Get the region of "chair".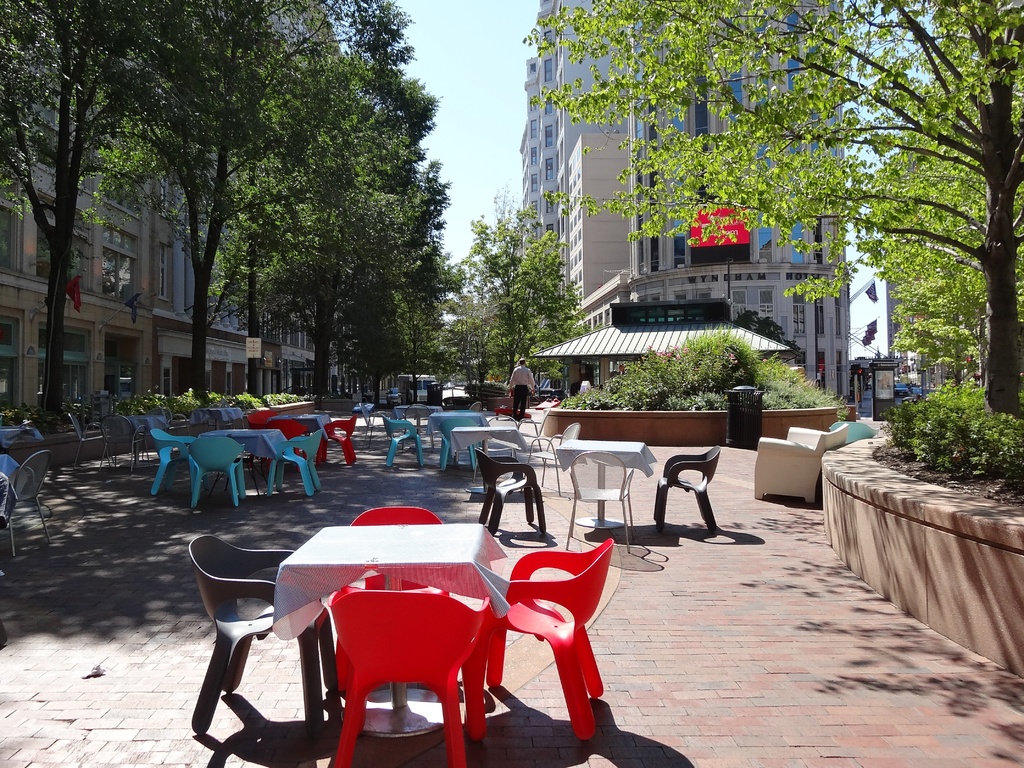
<box>99,413,141,473</box>.
